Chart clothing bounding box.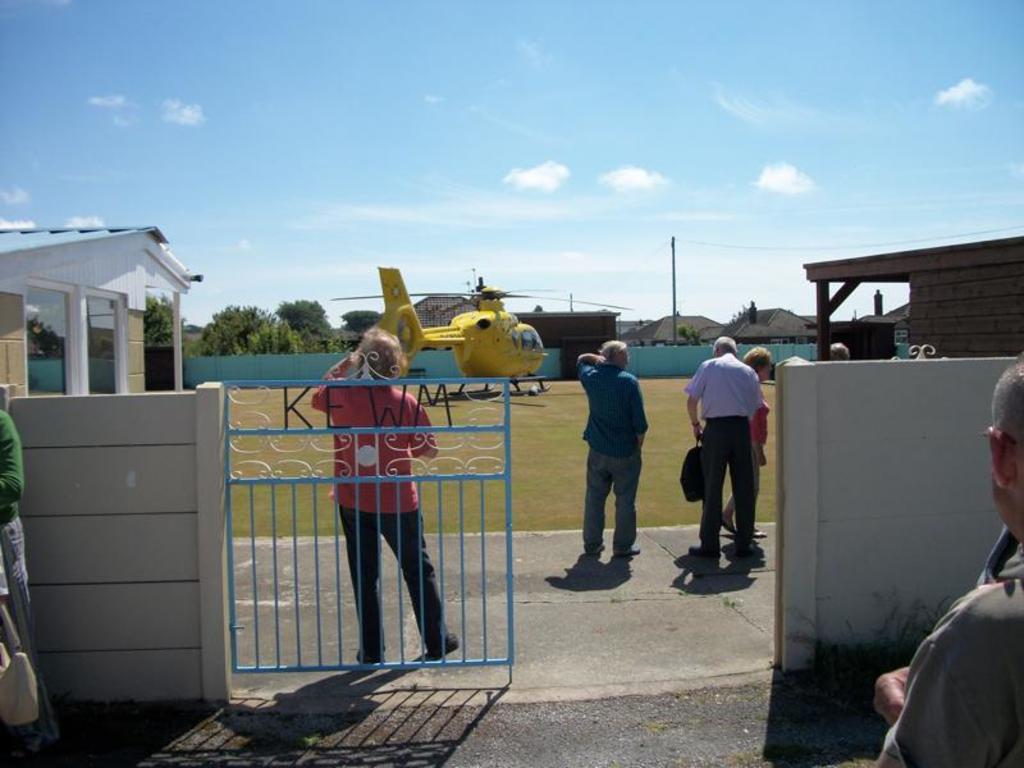
Charted: Rect(731, 387, 767, 508).
